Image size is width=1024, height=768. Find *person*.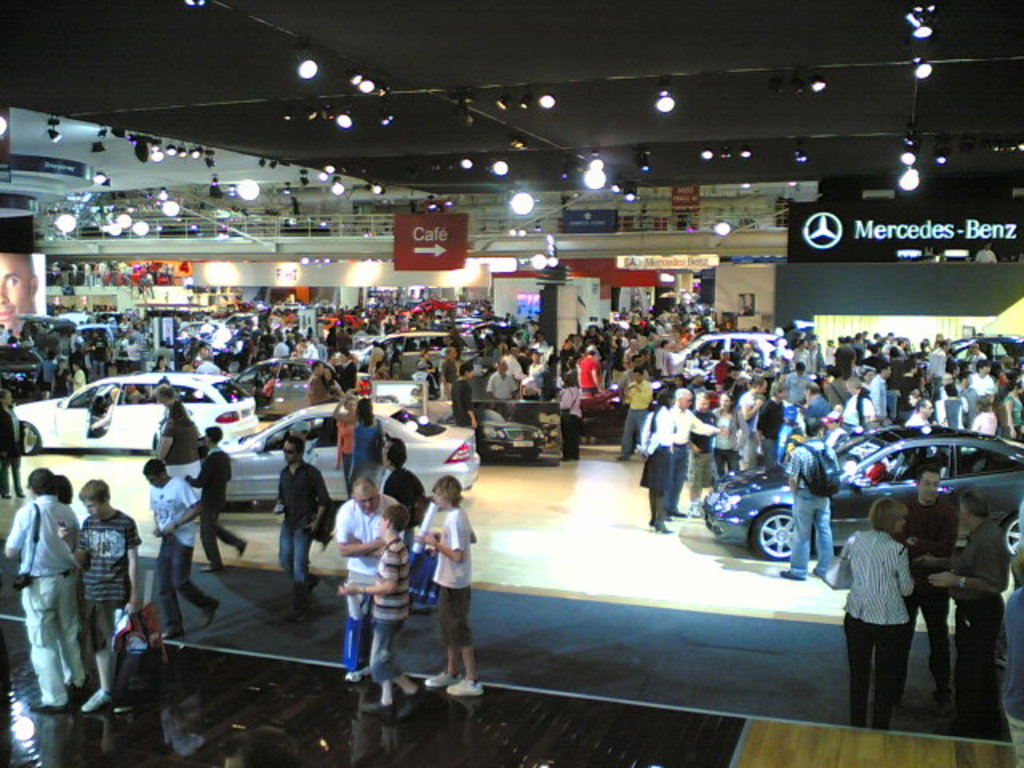
[66,298,482,355].
